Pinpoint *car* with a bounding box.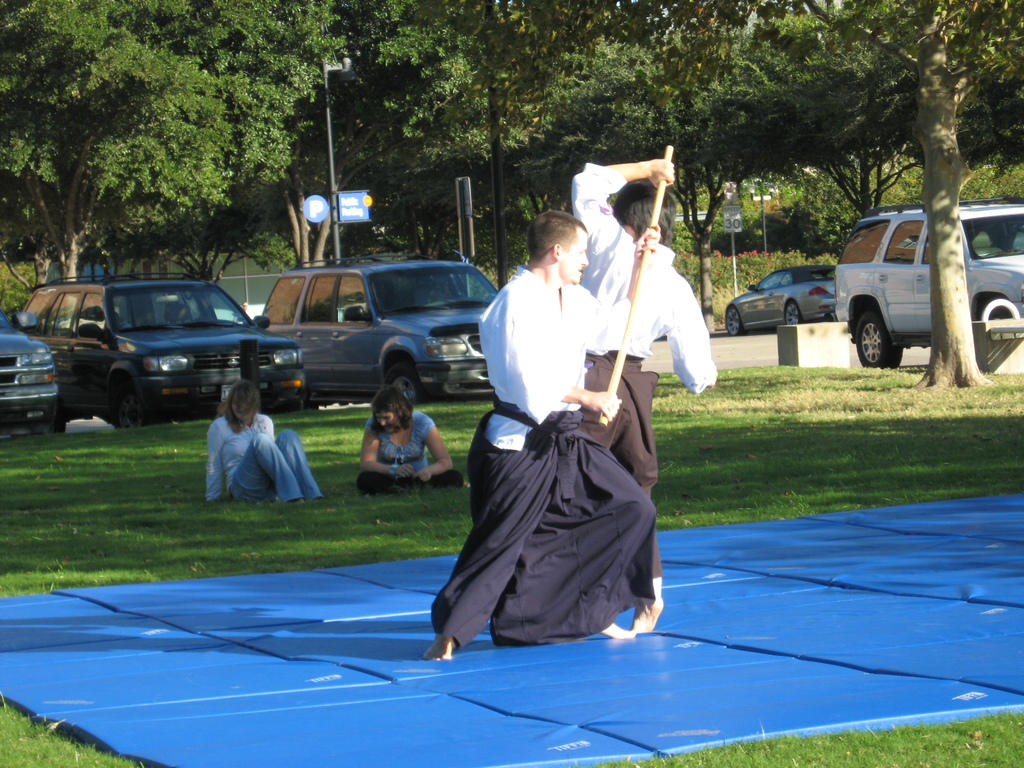
(left=828, top=196, right=1023, bottom=362).
